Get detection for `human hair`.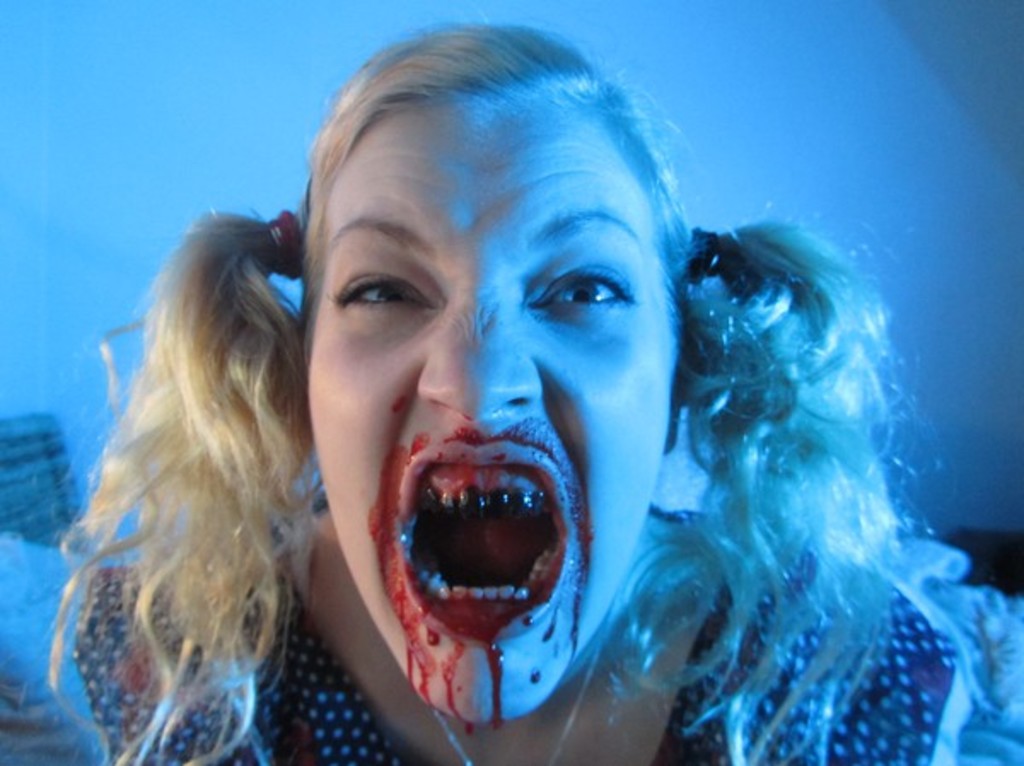
Detection: (x1=44, y1=20, x2=940, y2=764).
